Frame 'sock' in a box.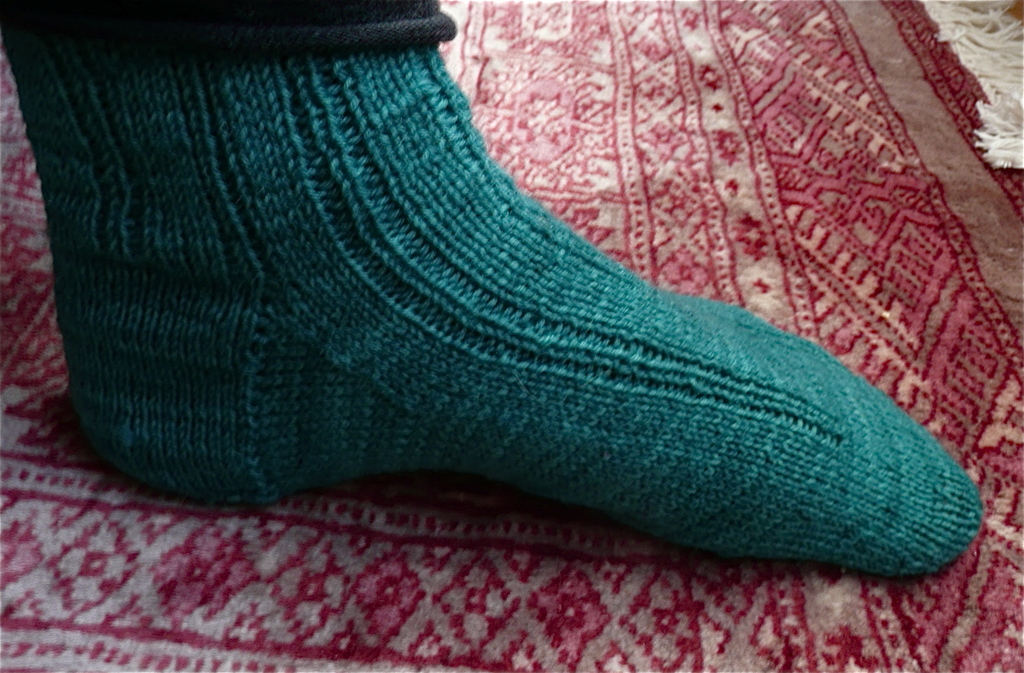
box(0, 23, 988, 583).
